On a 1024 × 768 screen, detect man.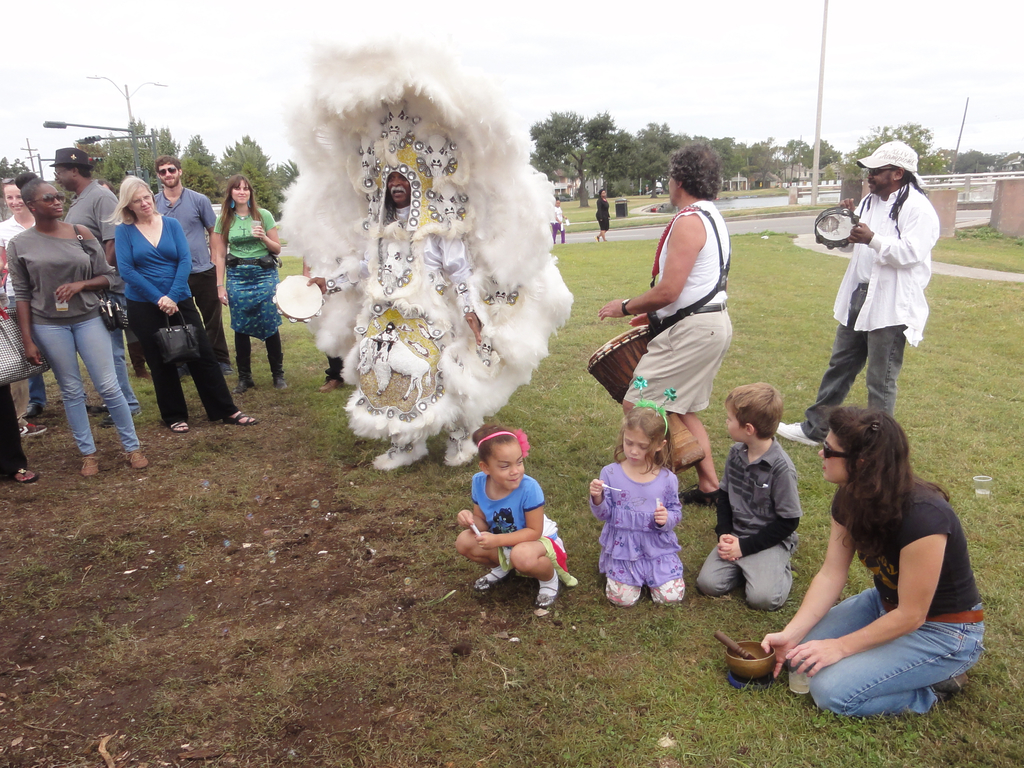
bbox(45, 142, 124, 248).
